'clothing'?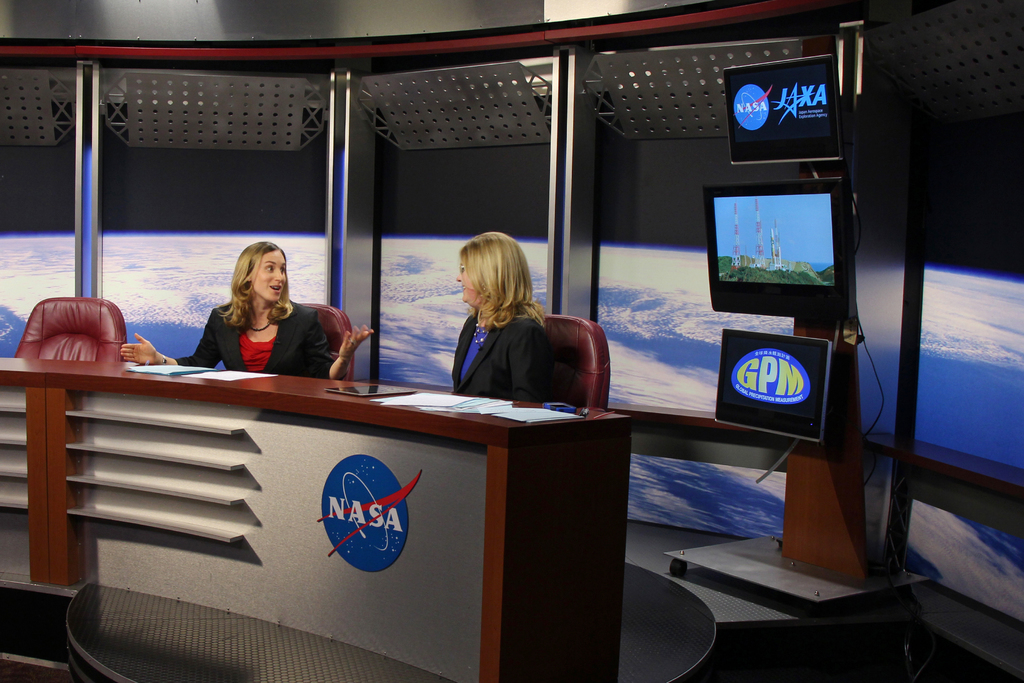
{"left": 176, "top": 298, "right": 347, "bottom": 379}
